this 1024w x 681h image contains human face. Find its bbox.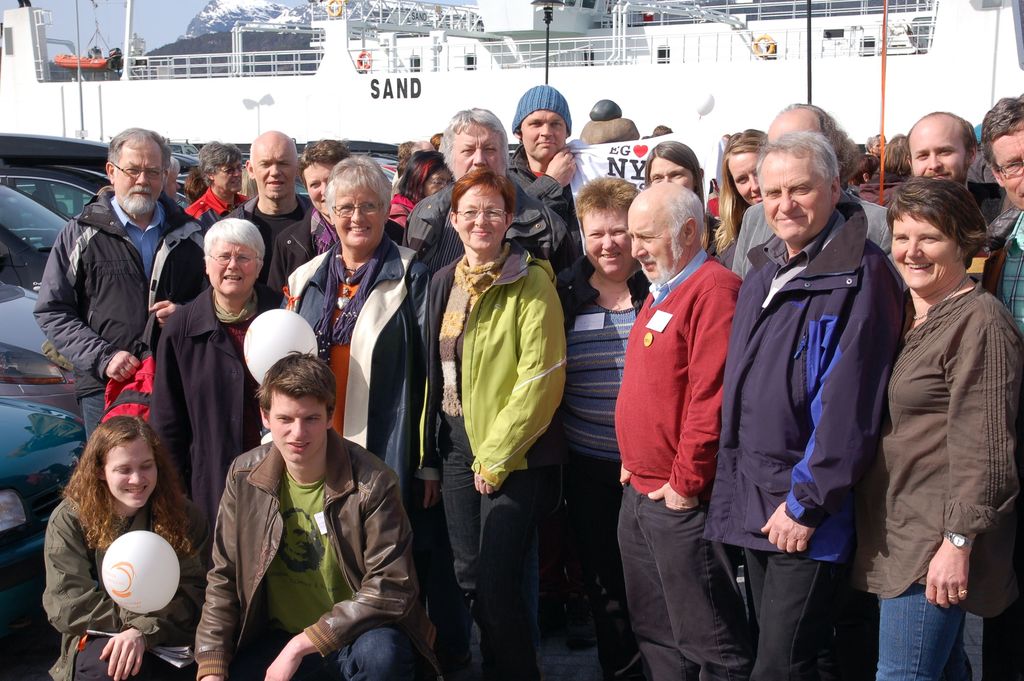
{"x1": 103, "y1": 439, "x2": 162, "y2": 503}.
